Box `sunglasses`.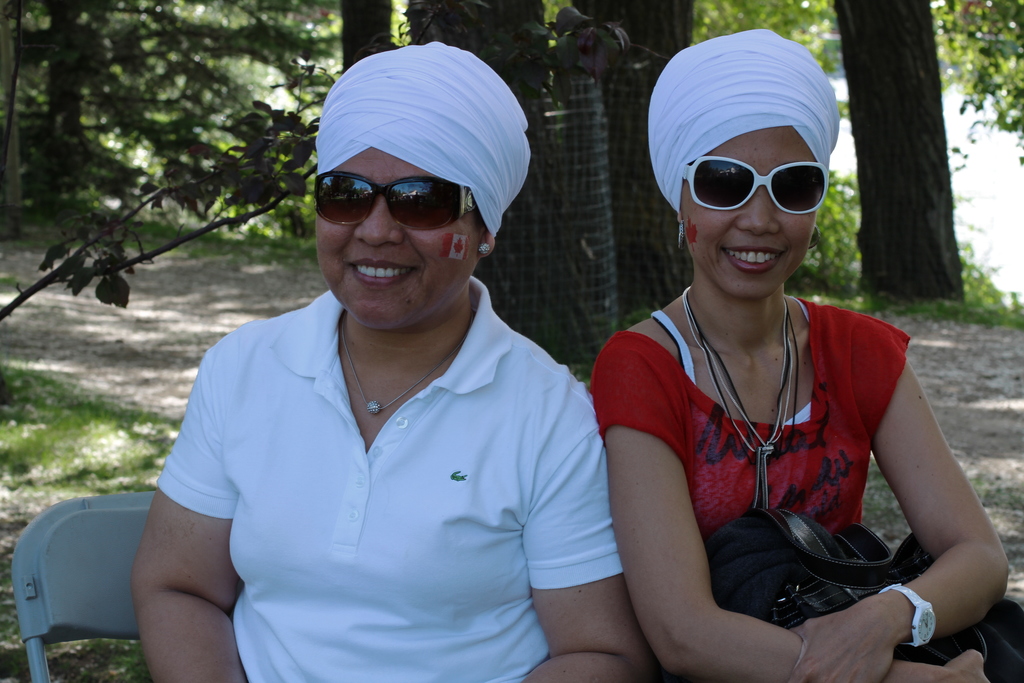
682 156 829 216.
